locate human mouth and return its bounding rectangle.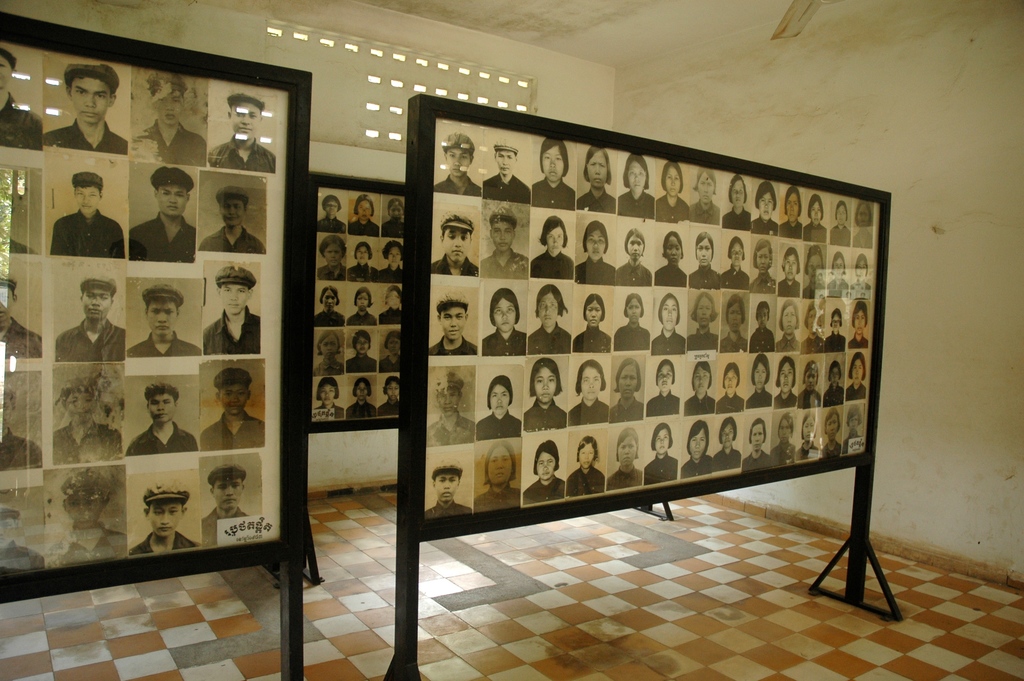
rect(442, 406, 454, 414).
